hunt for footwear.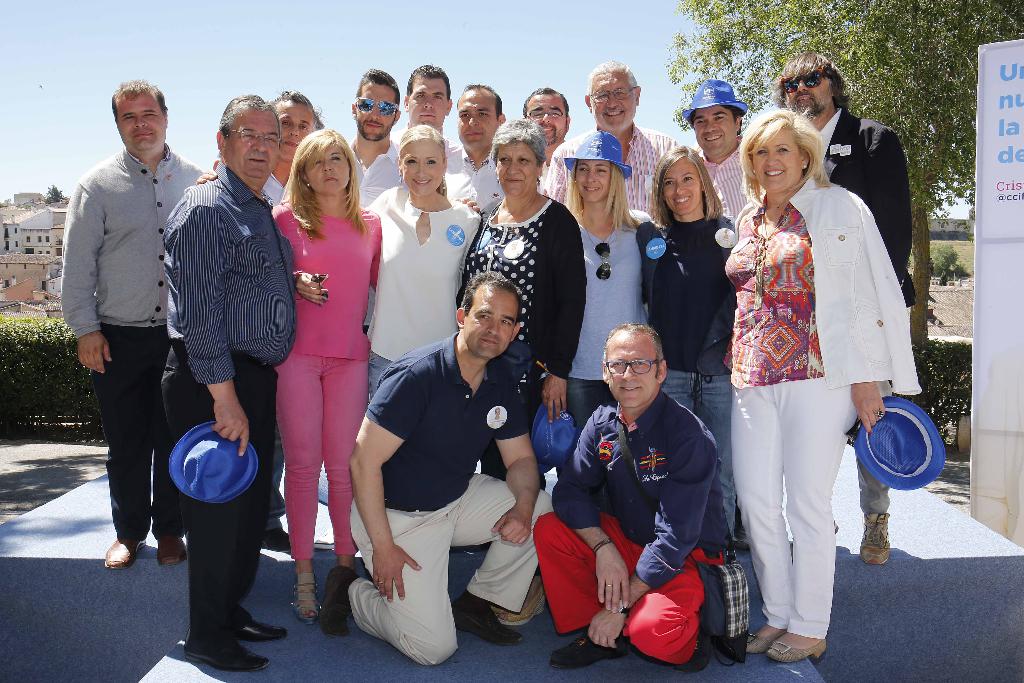
Hunted down at bbox=[678, 628, 717, 677].
